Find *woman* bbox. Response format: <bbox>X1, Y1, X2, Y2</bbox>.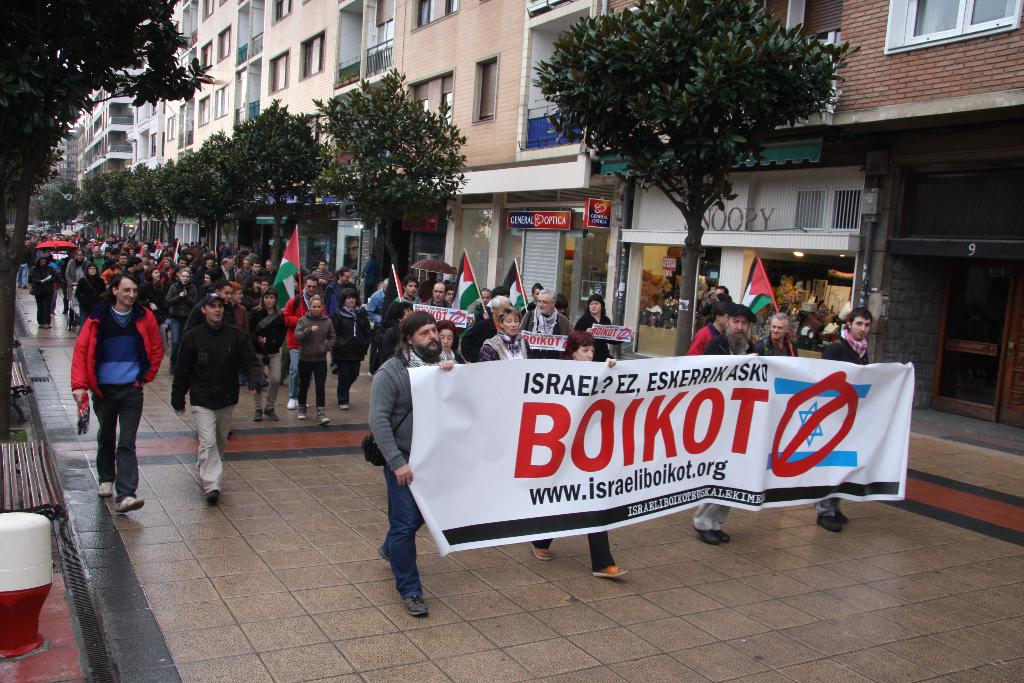
<bbox>136, 263, 161, 357</bbox>.
